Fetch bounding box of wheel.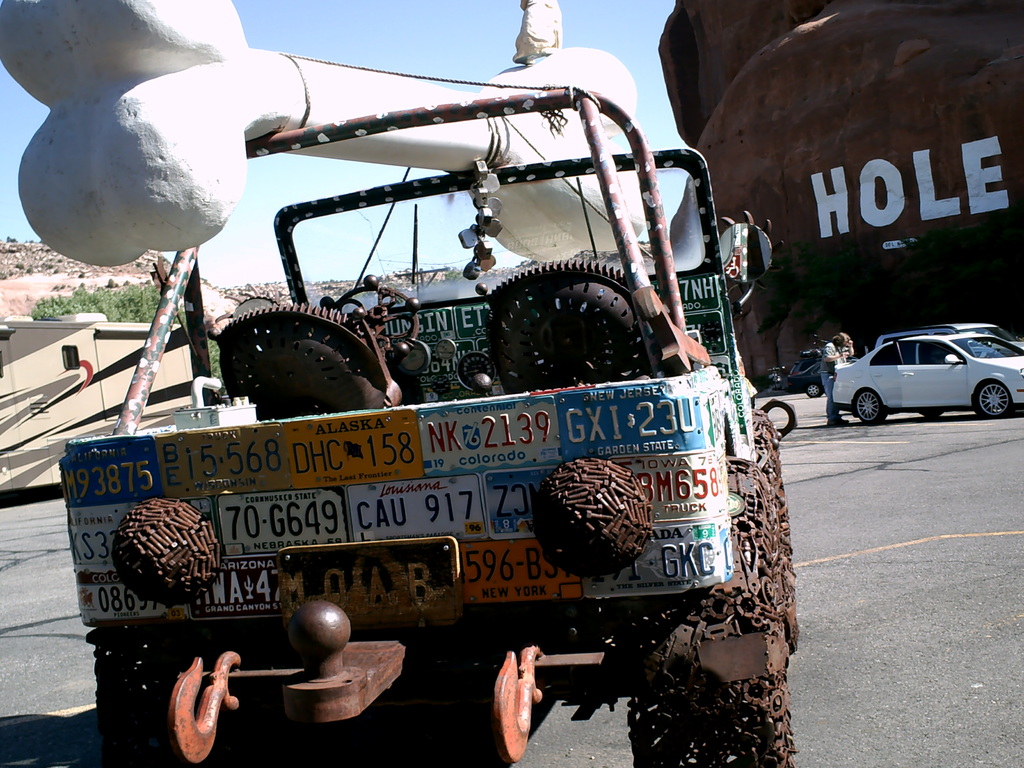
Bbox: x1=323 y1=276 x2=417 y2=359.
